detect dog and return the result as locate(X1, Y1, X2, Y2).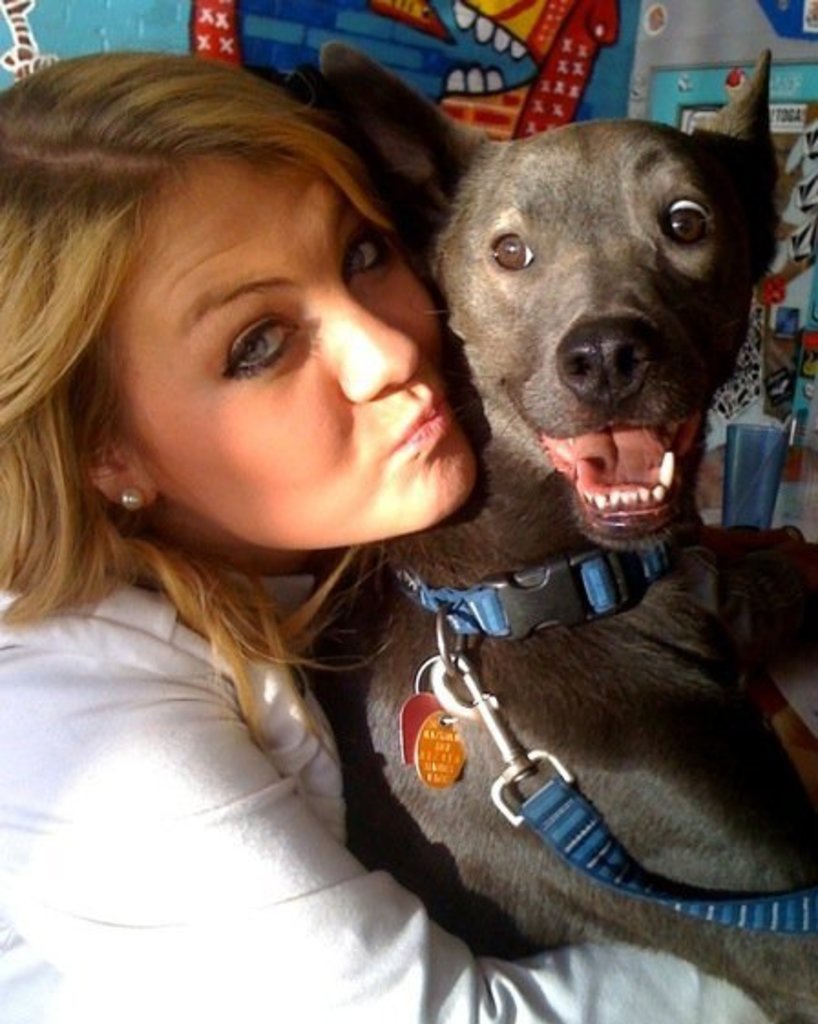
locate(314, 40, 816, 1022).
